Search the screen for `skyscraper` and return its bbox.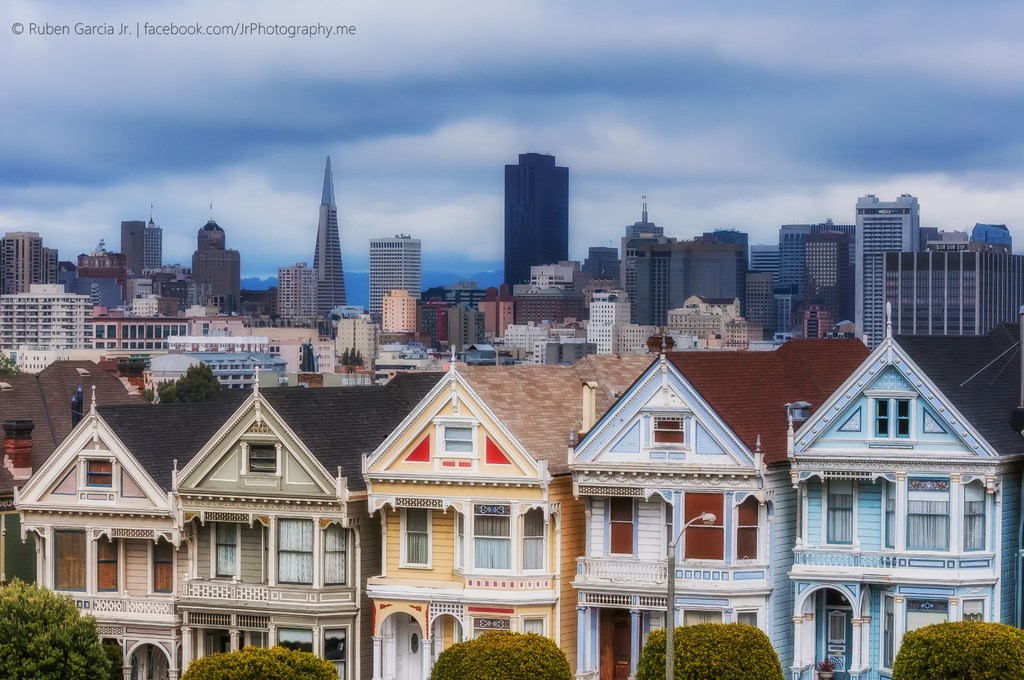
Found: left=308, top=159, right=345, bottom=320.
